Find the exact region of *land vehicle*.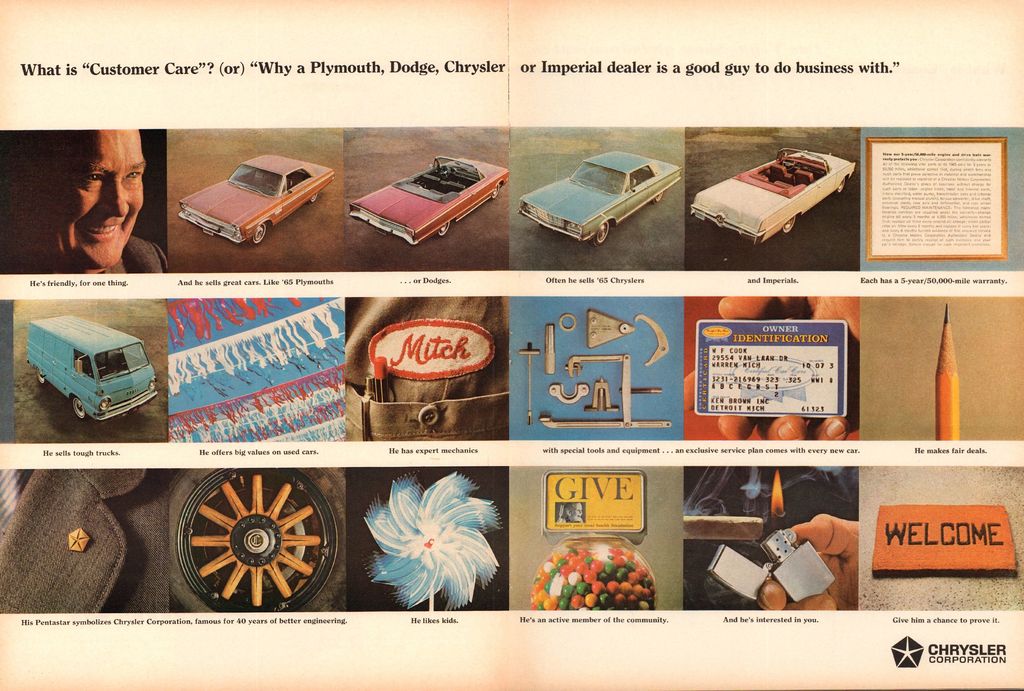
Exact region: region(350, 152, 508, 247).
